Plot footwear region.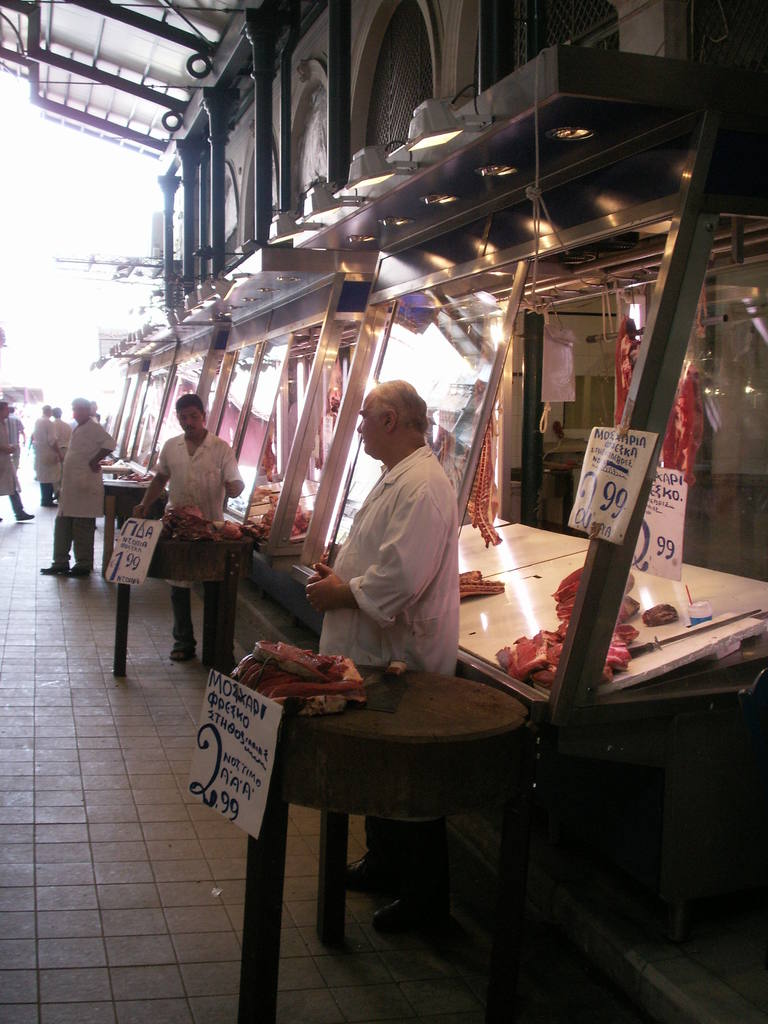
Plotted at Rect(70, 564, 86, 580).
